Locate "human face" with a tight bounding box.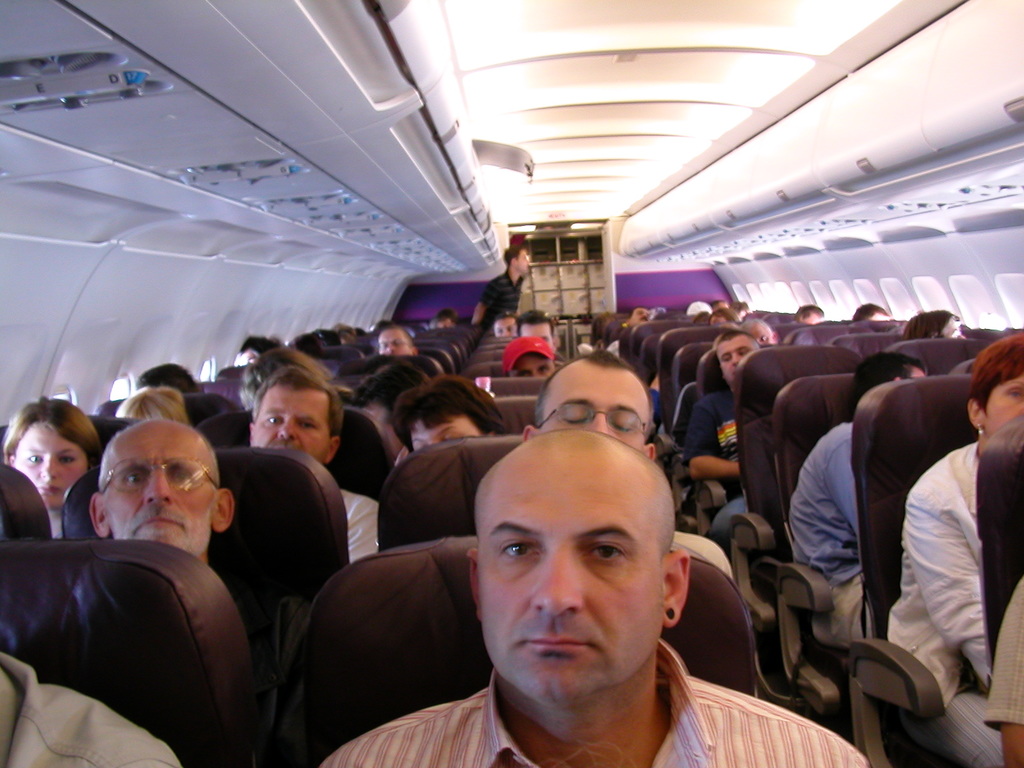
(left=377, top=326, right=414, bottom=352).
